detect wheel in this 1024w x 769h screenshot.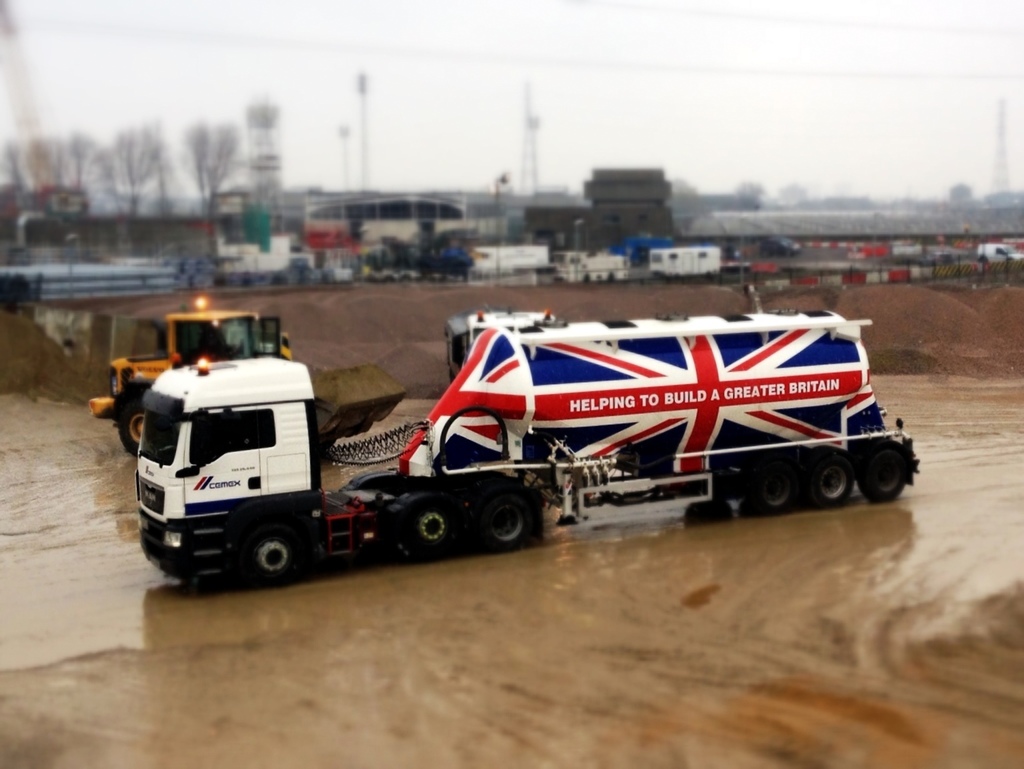
Detection: {"x1": 476, "y1": 491, "x2": 544, "y2": 557}.
